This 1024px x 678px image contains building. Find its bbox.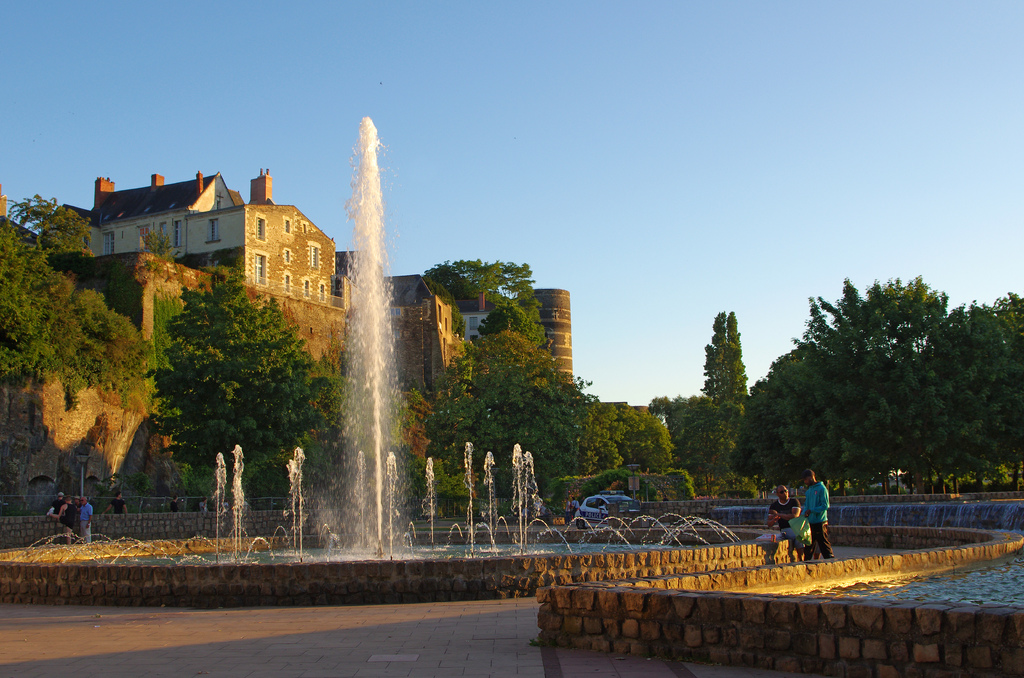
x1=45 y1=171 x2=575 y2=424.
